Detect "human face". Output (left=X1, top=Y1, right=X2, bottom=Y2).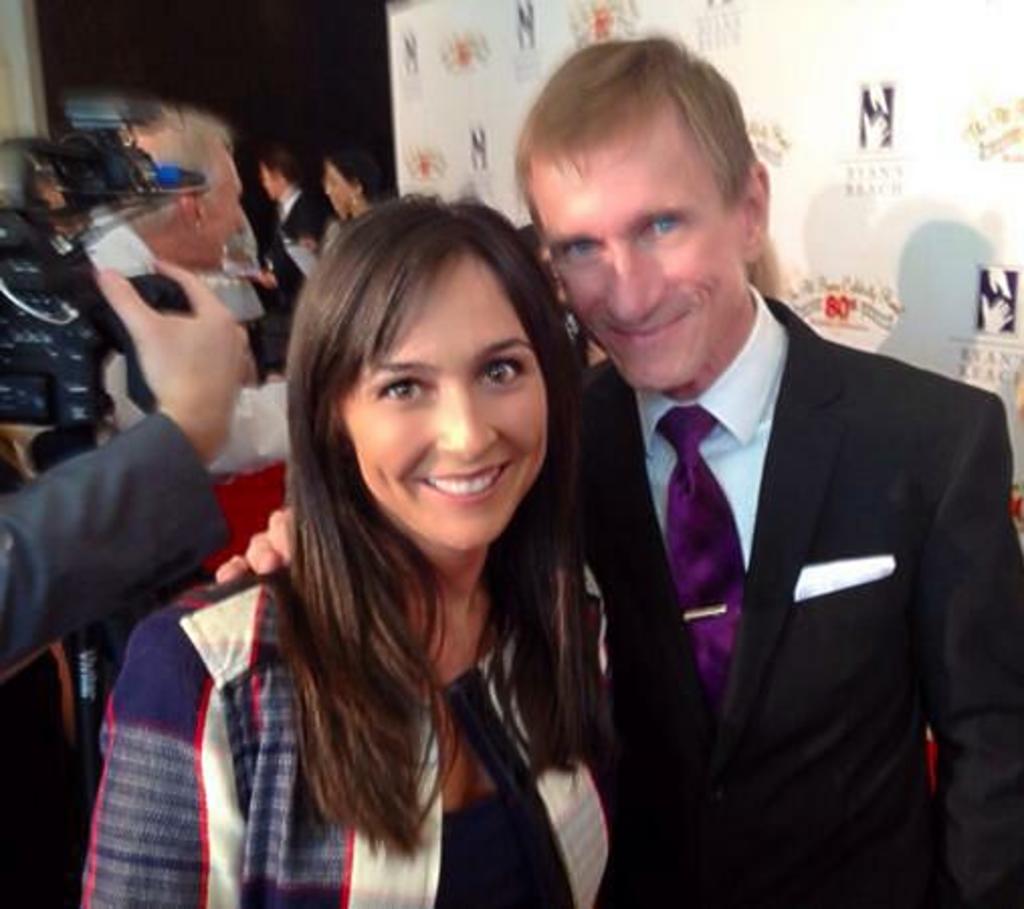
(left=323, top=172, right=355, bottom=216).
